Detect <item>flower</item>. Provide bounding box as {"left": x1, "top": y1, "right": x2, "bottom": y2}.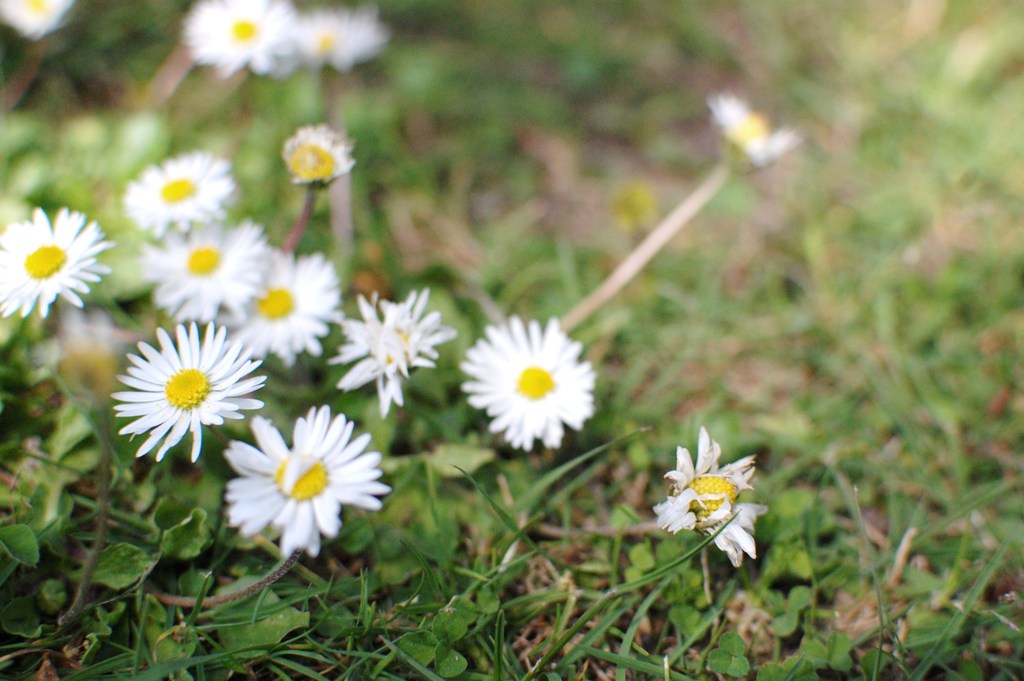
{"left": 220, "top": 253, "right": 341, "bottom": 345}.
